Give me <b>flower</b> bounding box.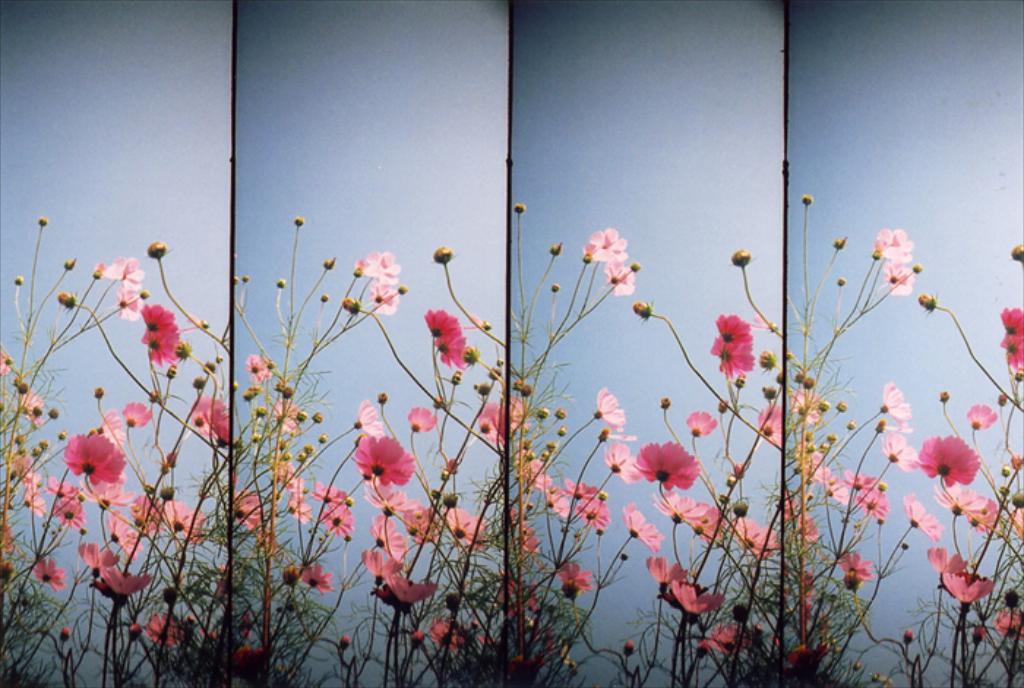
box=[124, 401, 155, 430].
